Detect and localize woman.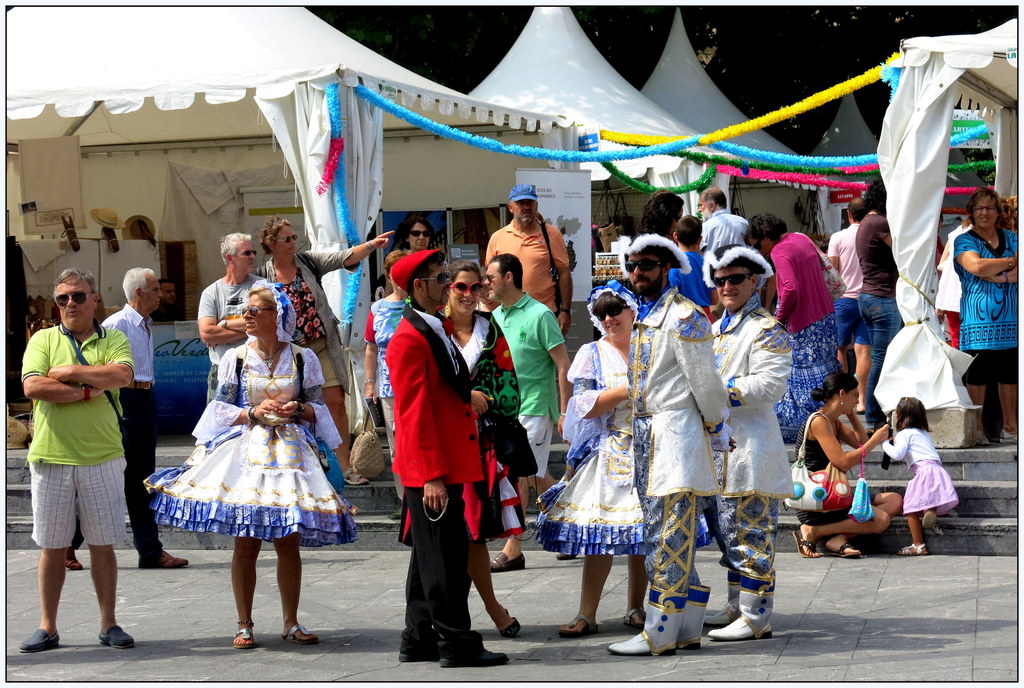
Localized at (521,279,735,652).
